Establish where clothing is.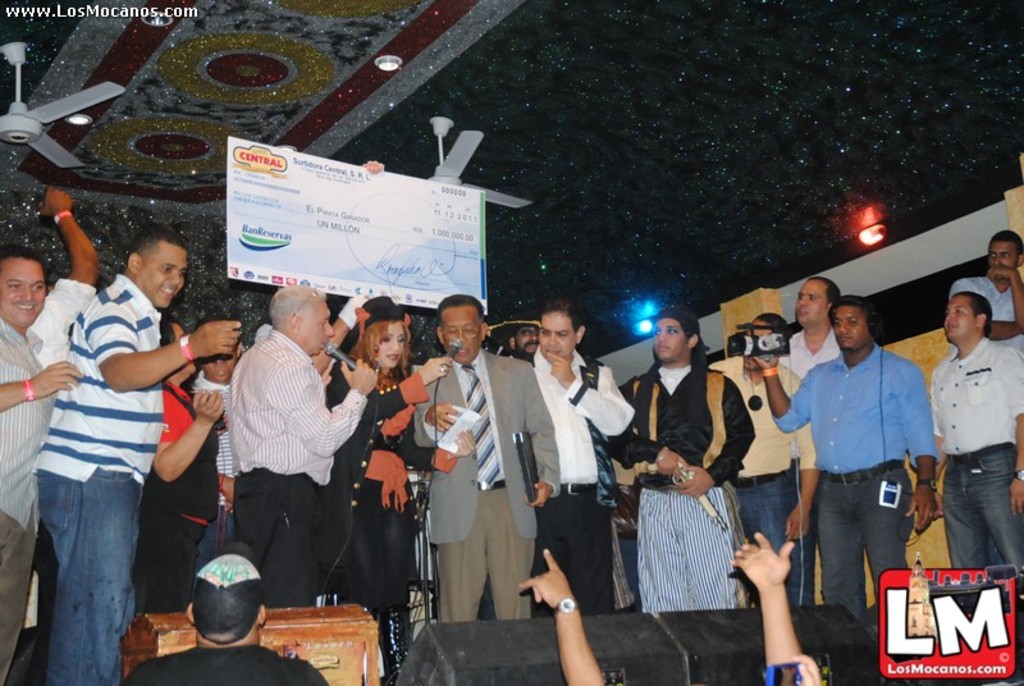
Established at 951 274 1015 324.
